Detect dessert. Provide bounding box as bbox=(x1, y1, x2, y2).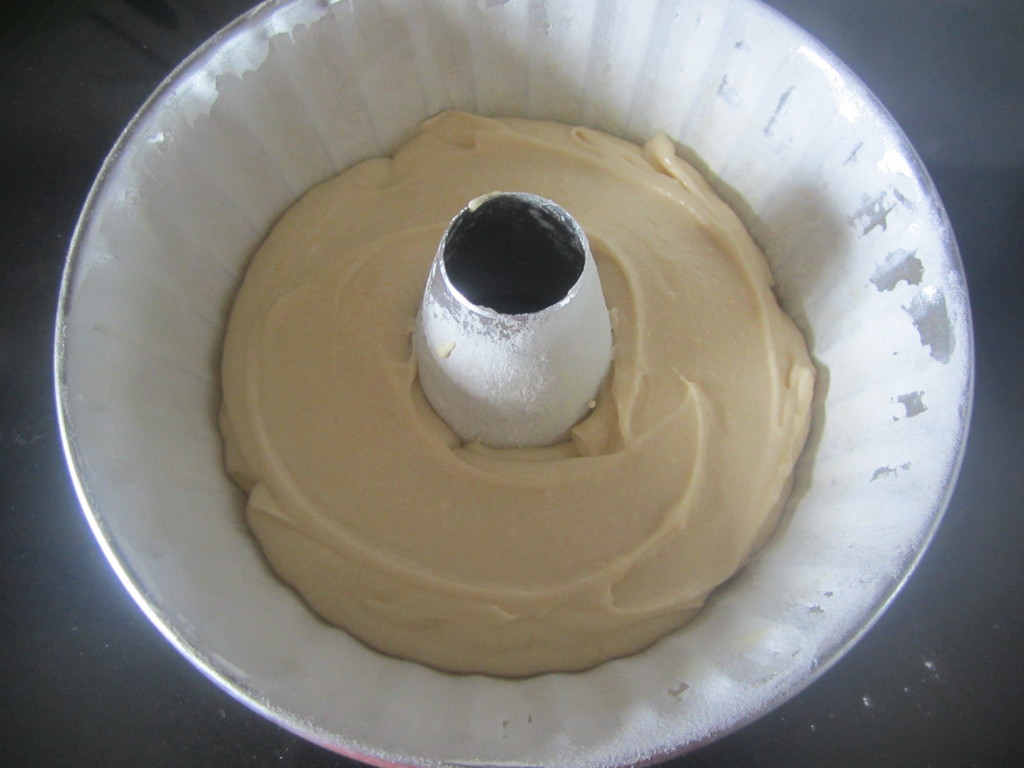
bbox=(215, 101, 826, 676).
